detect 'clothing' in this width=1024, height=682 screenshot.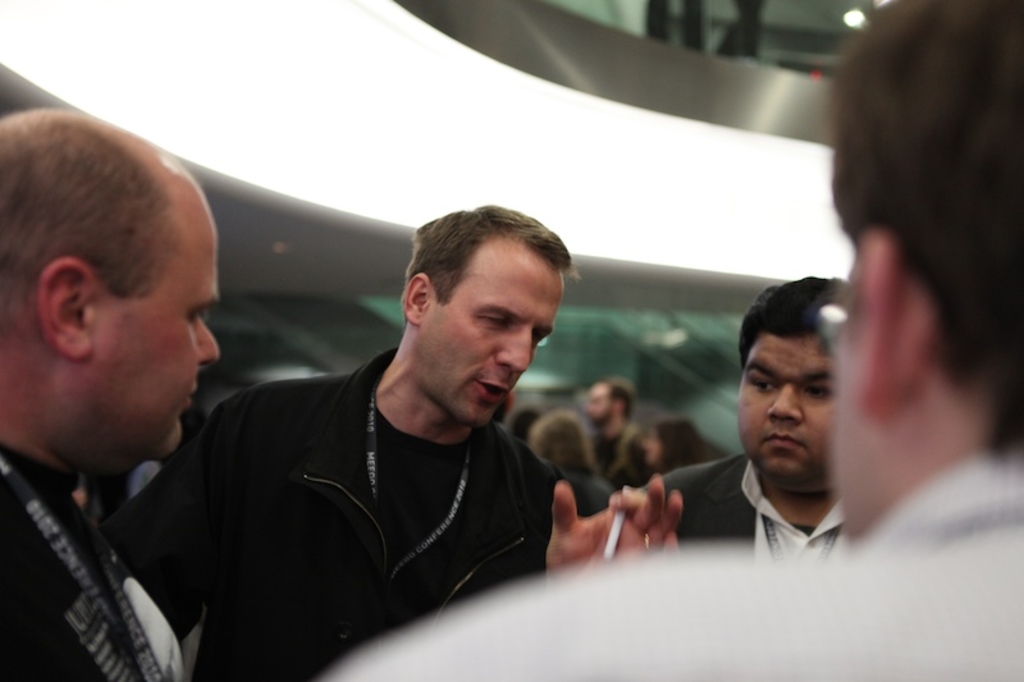
Detection: {"x1": 0, "y1": 447, "x2": 152, "y2": 681}.
